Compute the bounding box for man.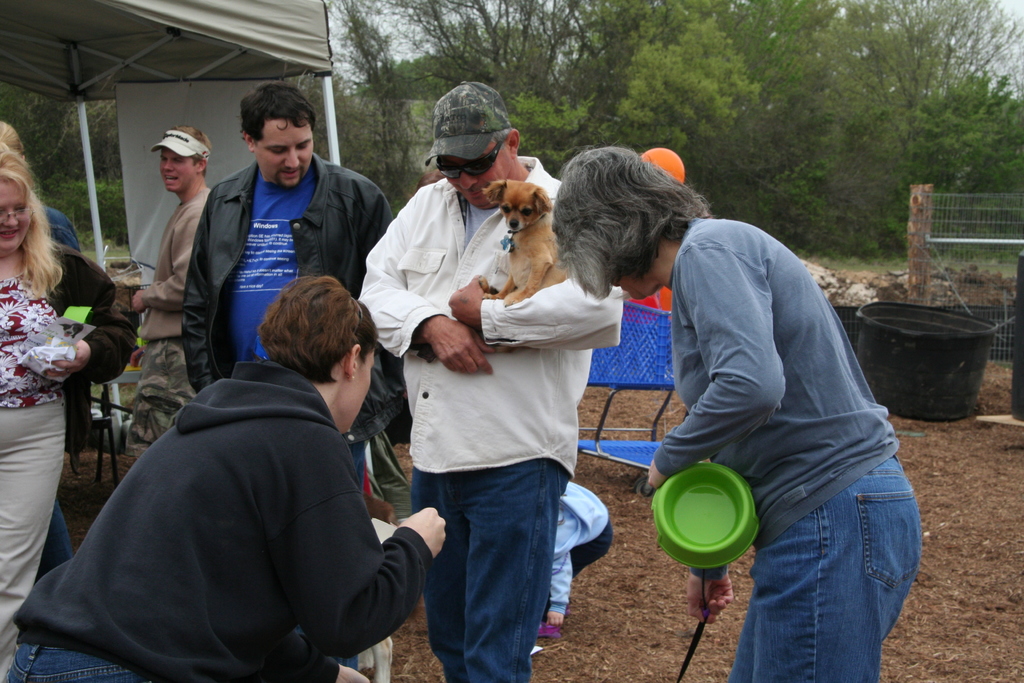
bbox=(383, 136, 627, 673).
